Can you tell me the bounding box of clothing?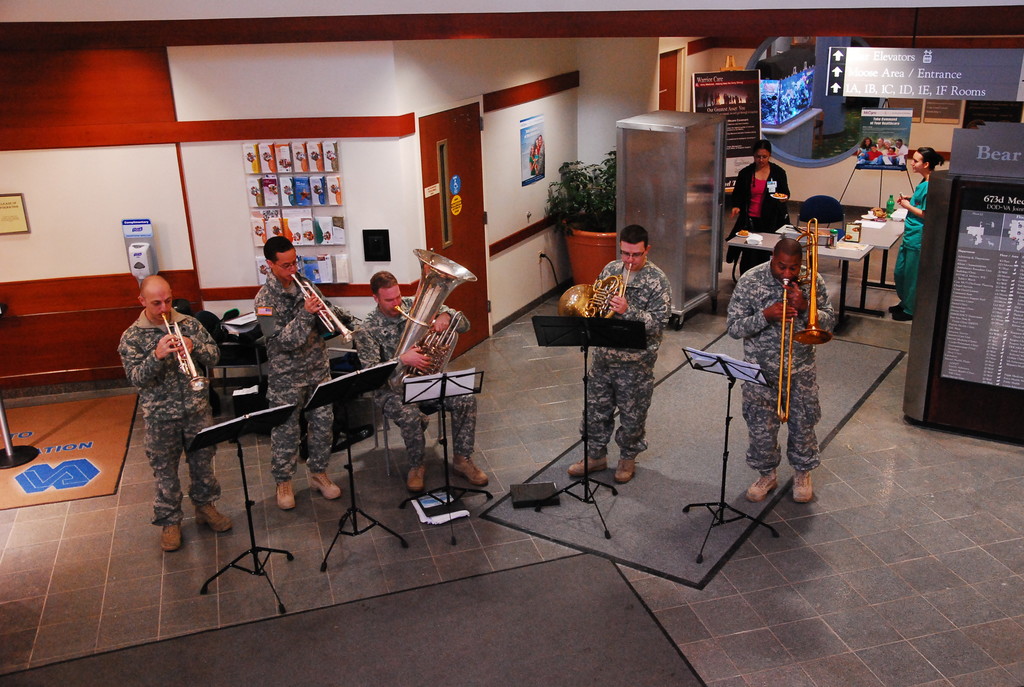
pyautogui.locateOnScreen(343, 299, 474, 500).
